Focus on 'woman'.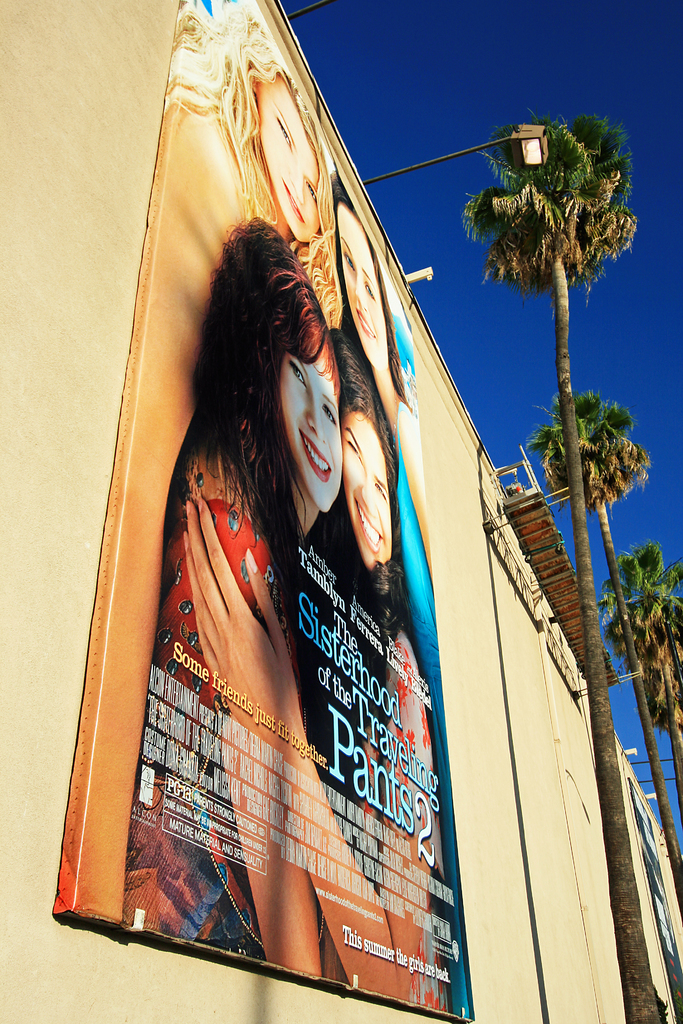
Focused at x1=110, y1=209, x2=369, y2=982.
